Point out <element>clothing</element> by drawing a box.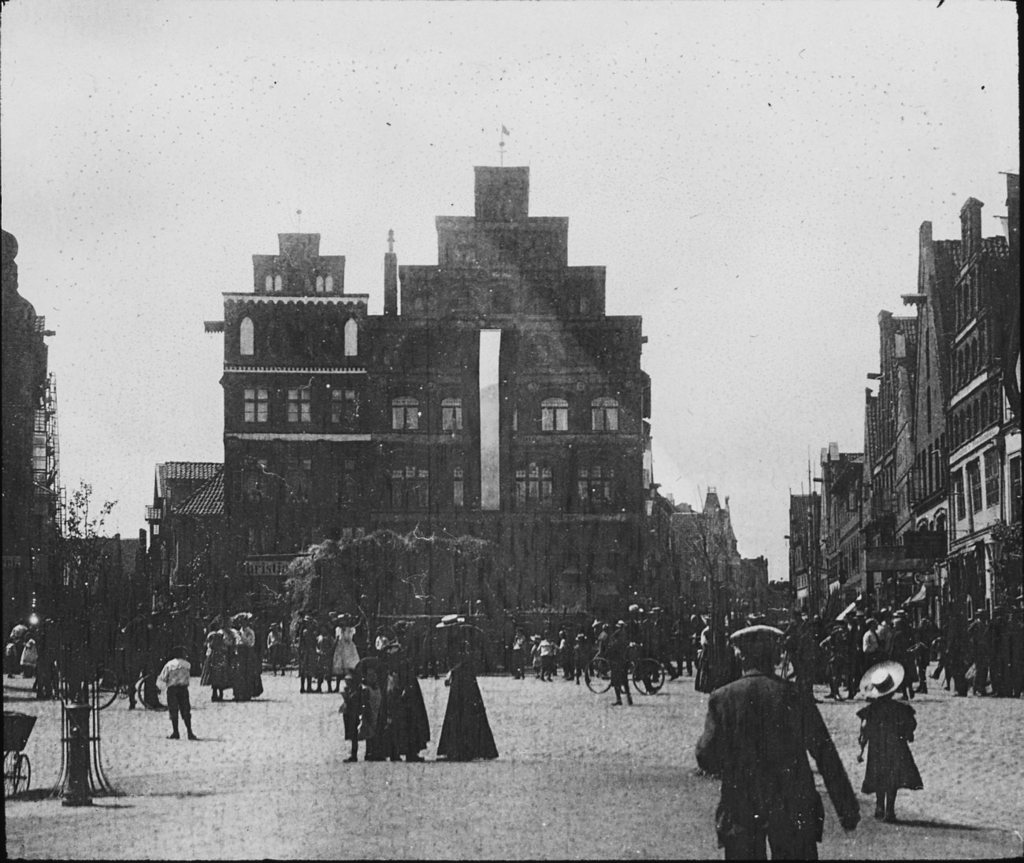
pyautogui.locateOnScreen(710, 643, 866, 847).
